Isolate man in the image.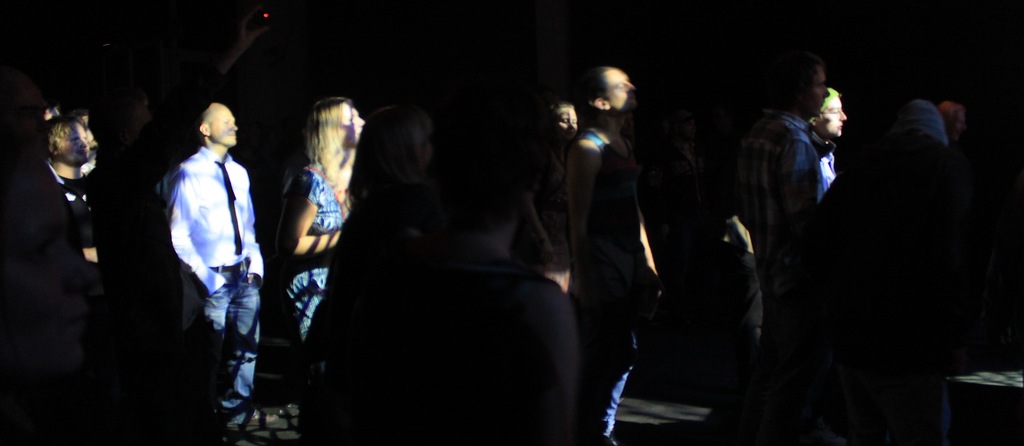
Isolated region: select_region(741, 45, 830, 280).
